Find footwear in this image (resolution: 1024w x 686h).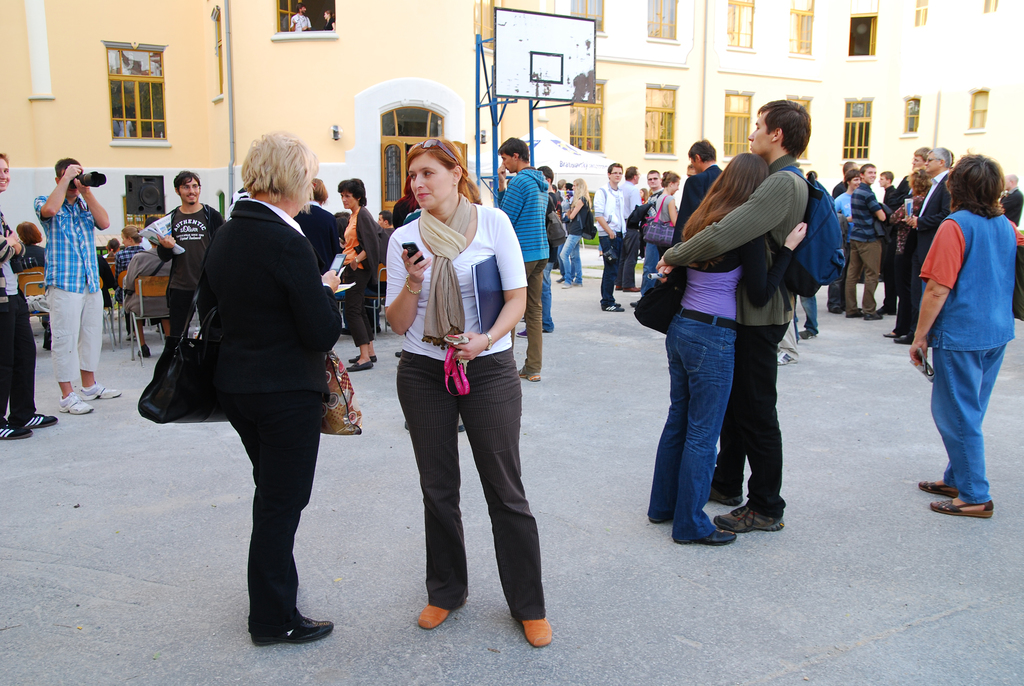
x1=884, y1=327, x2=905, y2=335.
